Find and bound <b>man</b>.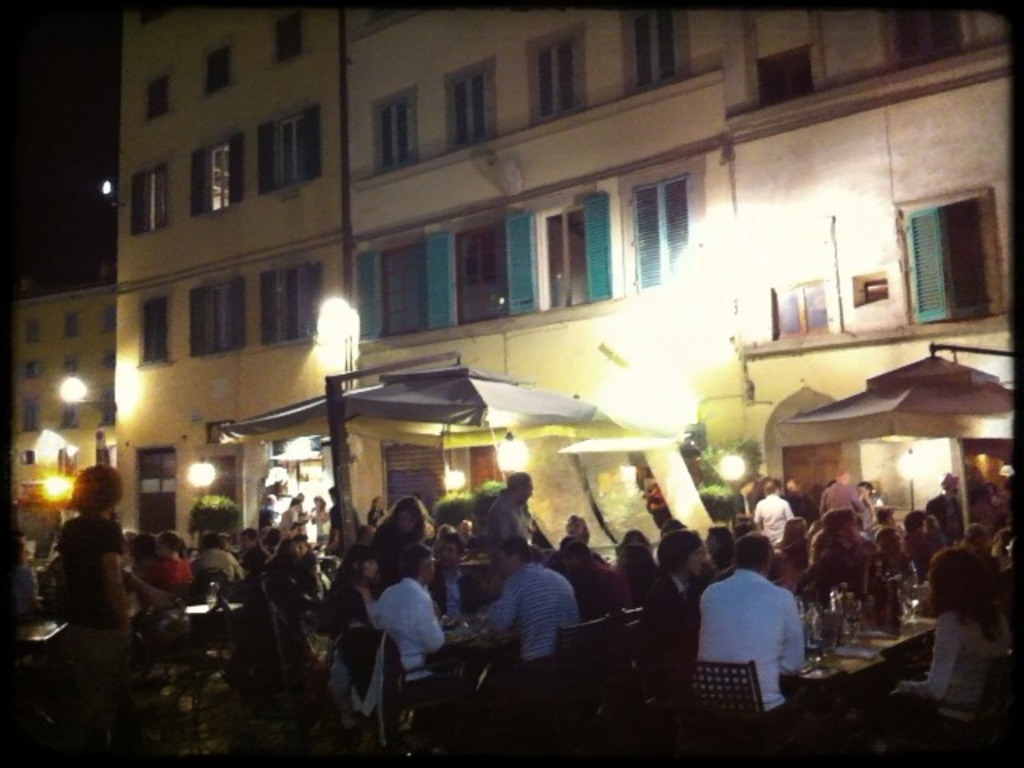
Bound: [789,477,811,517].
